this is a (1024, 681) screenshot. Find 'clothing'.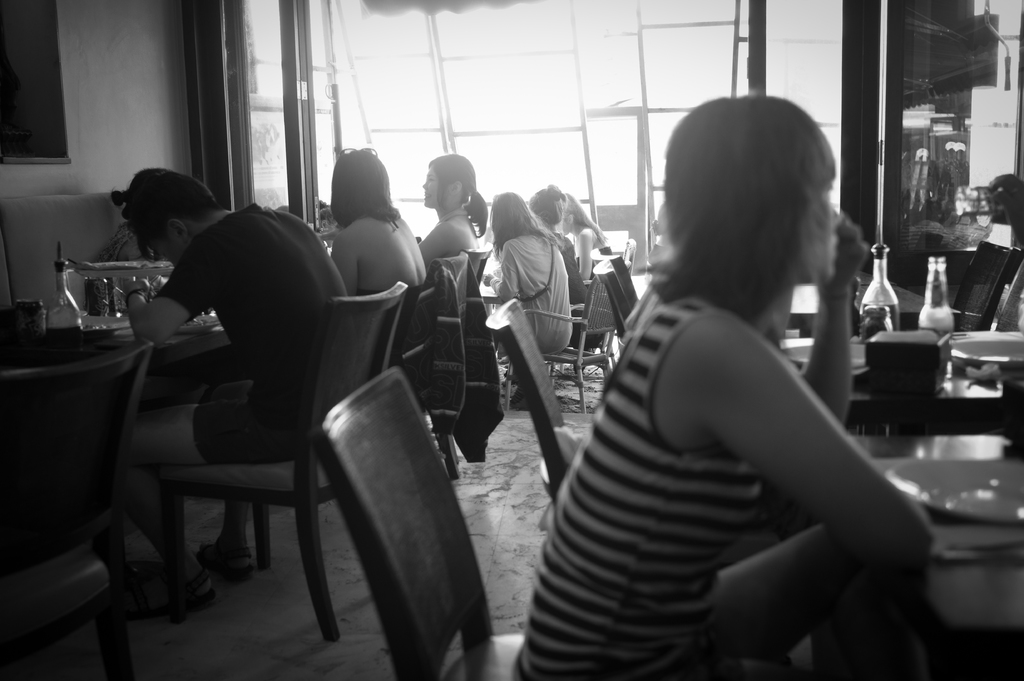
Bounding box: box(584, 241, 612, 277).
